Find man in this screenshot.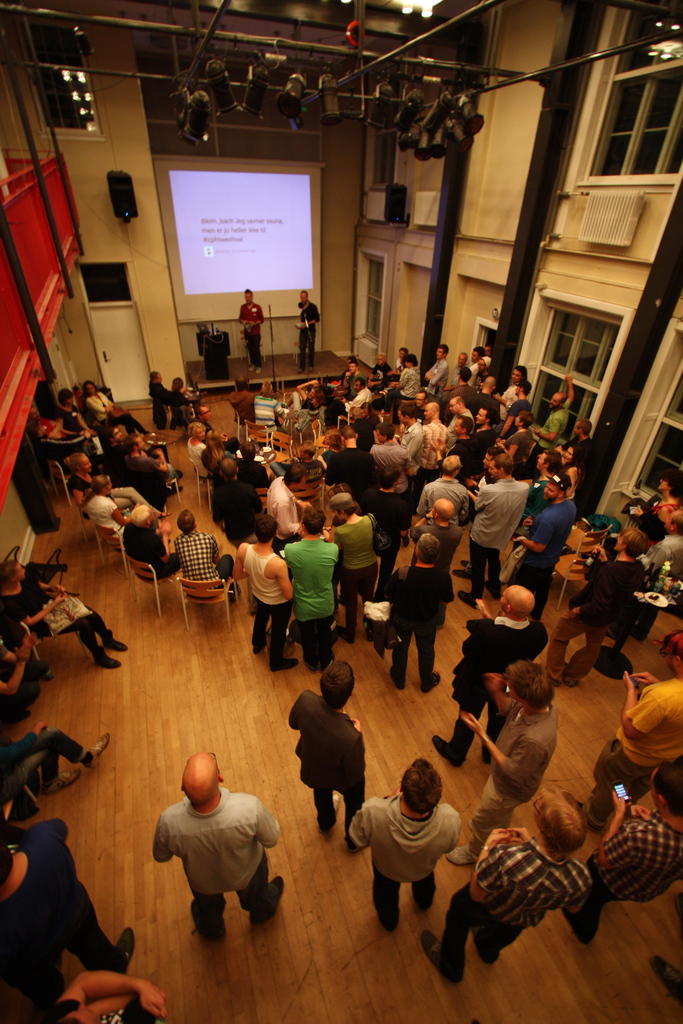
The bounding box for man is x1=282 y1=662 x2=373 y2=848.
